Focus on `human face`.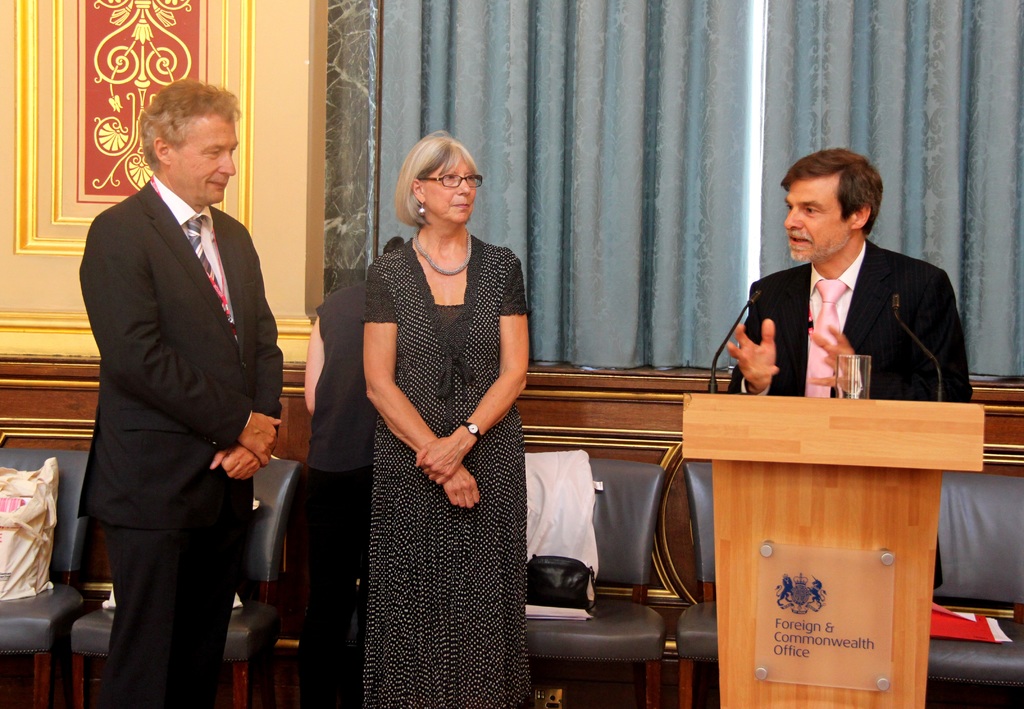
Focused at bbox=[424, 158, 475, 224].
